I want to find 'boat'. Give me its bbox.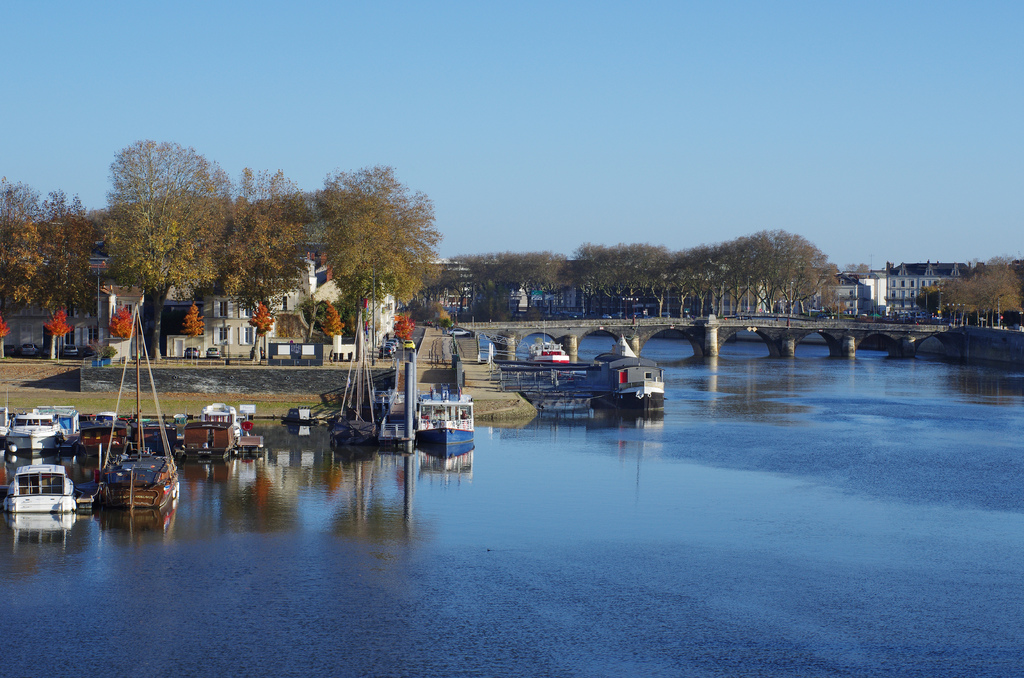
106 306 178 516.
